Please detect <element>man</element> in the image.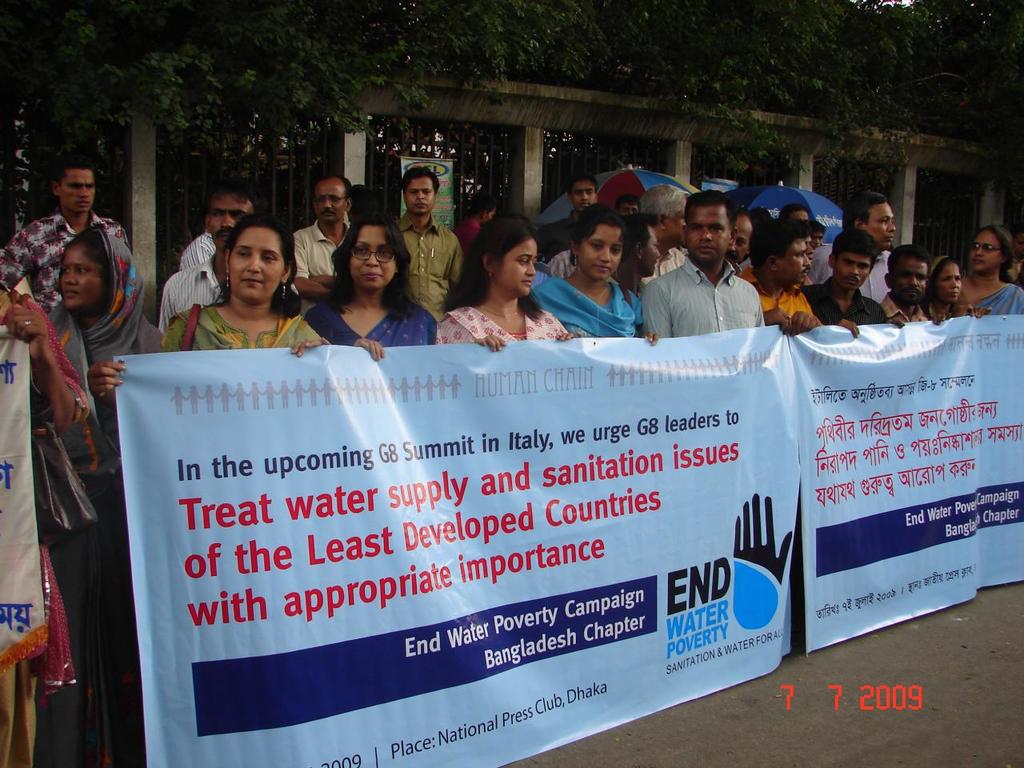
152:191:300:330.
